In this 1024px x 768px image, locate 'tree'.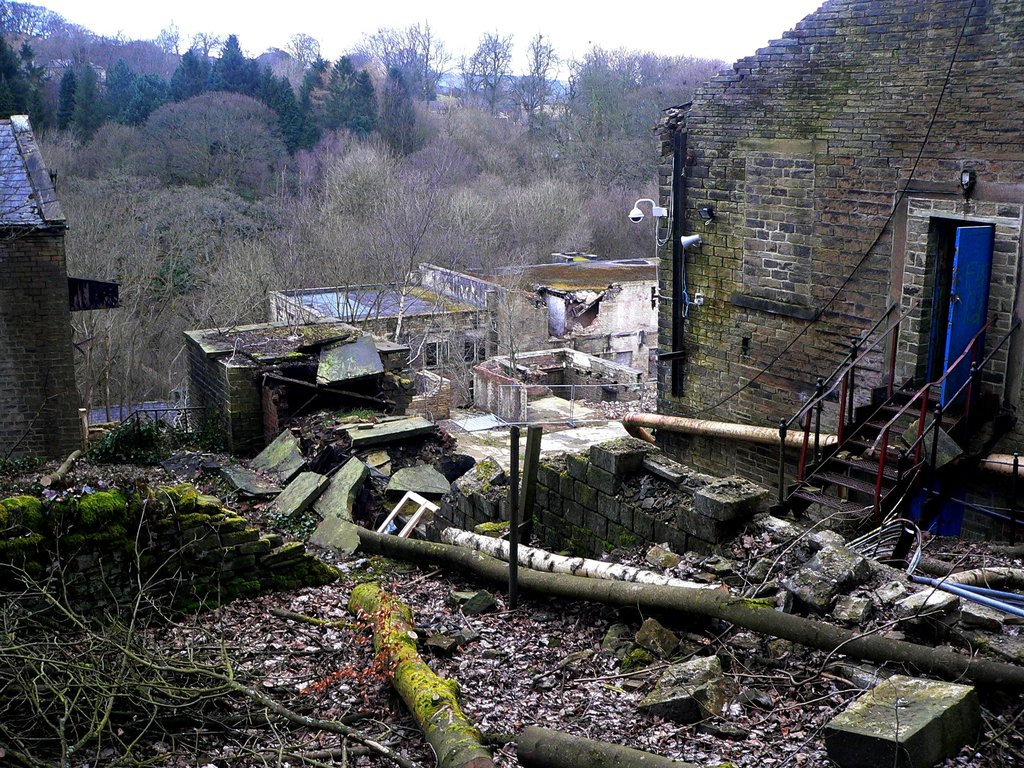
Bounding box: 211,33,262,95.
